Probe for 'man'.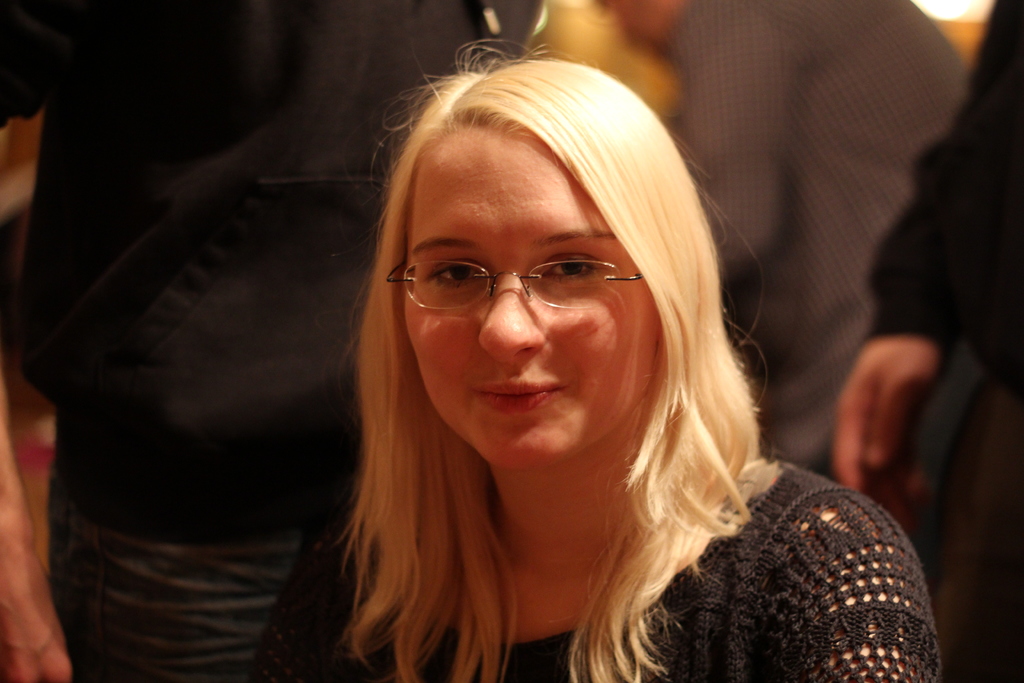
Probe result: x1=834 y1=0 x2=1023 y2=682.
